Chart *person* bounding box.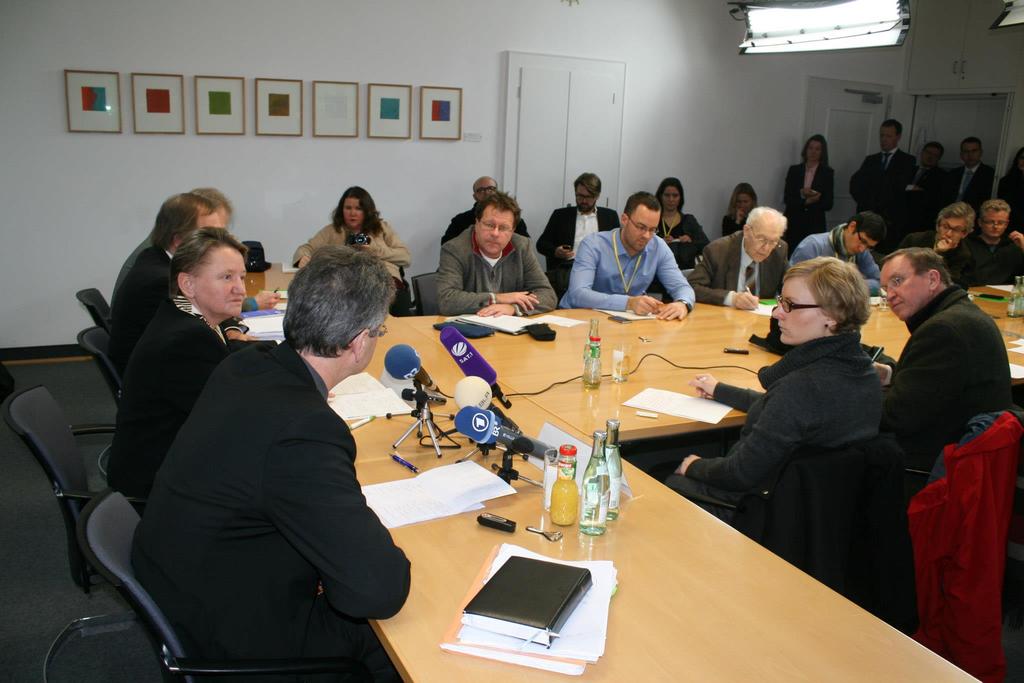
Charted: (723,185,755,236).
